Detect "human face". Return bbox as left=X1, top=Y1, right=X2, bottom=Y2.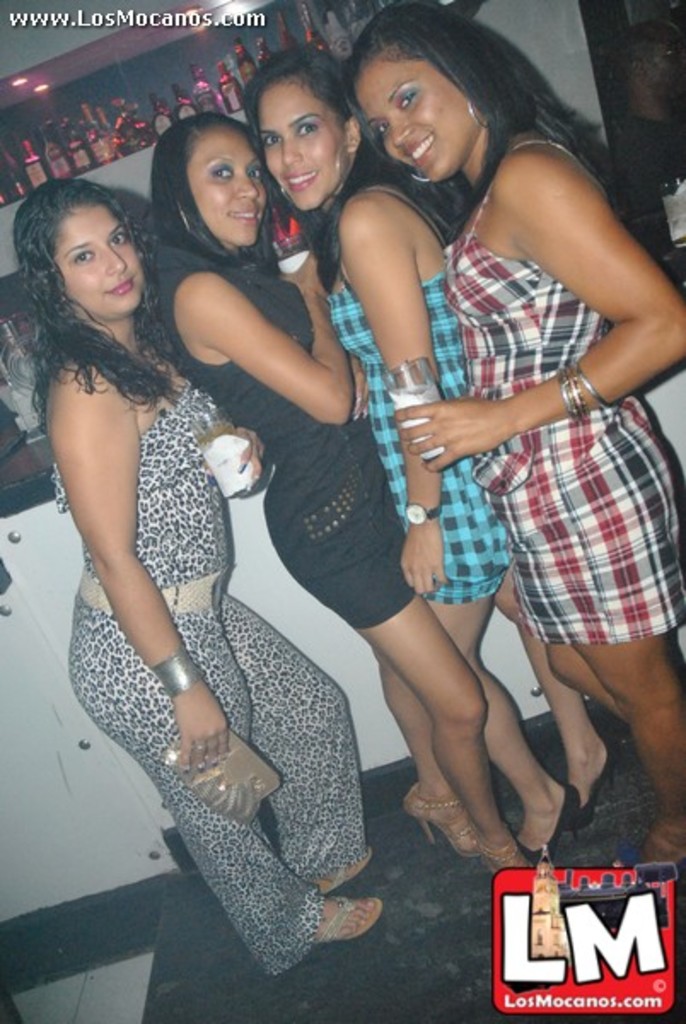
left=181, top=125, right=265, bottom=244.
